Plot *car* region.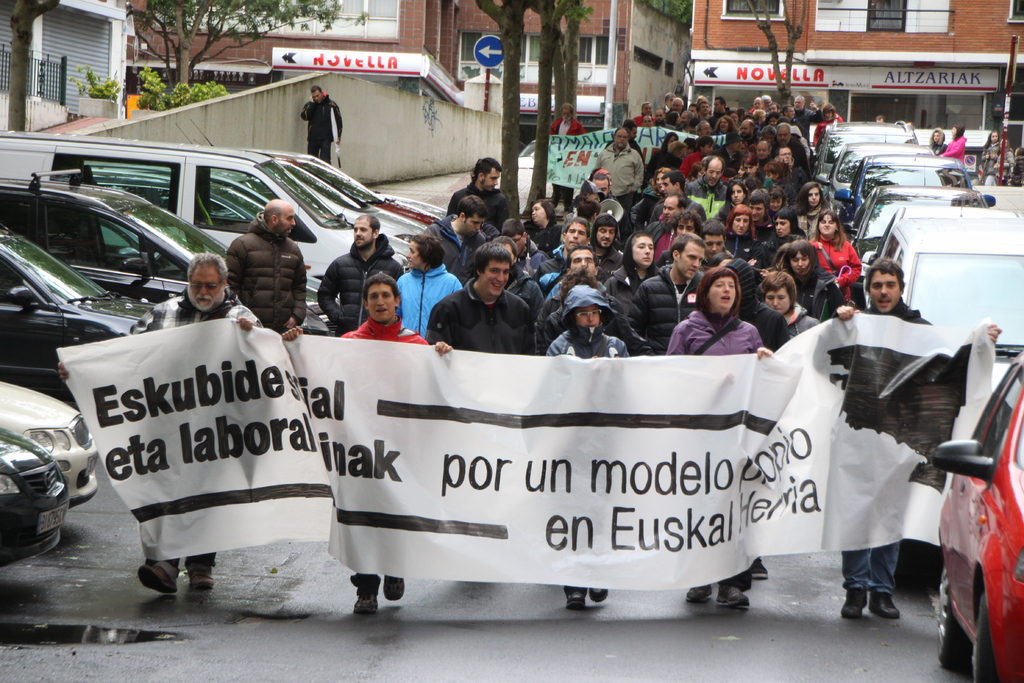
Plotted at <box>58,172,333,332</box>.
